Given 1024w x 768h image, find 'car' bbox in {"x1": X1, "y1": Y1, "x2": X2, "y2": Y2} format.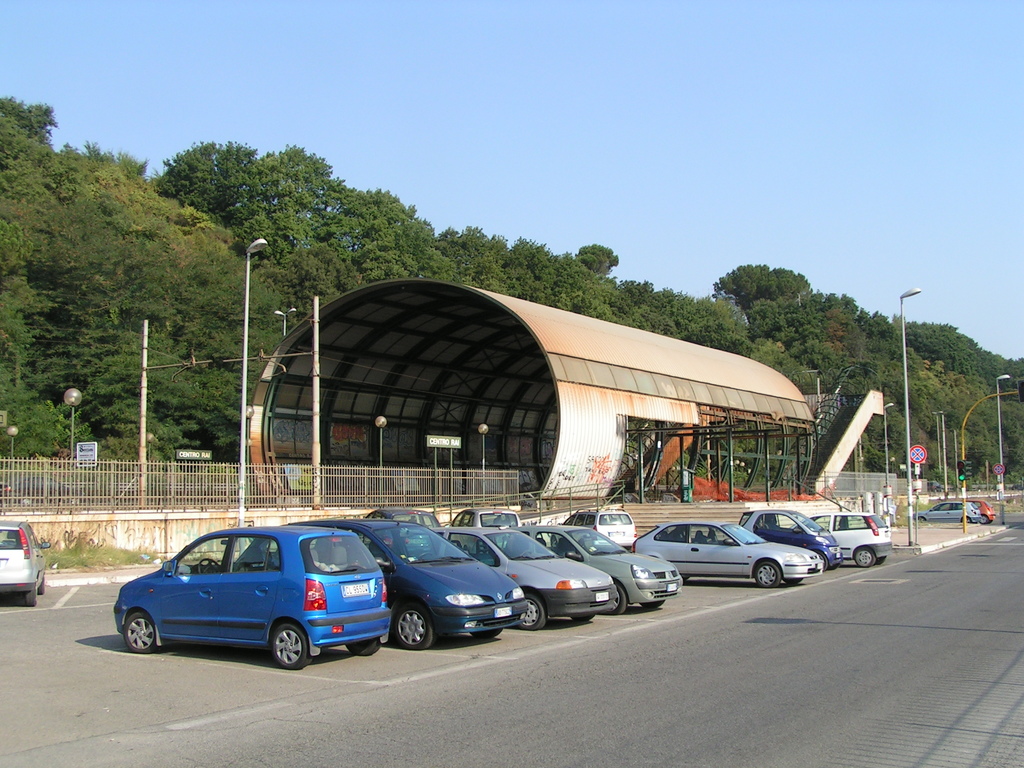
{"x1": 530, "y1": 523, "x2": 687, "y2": 616}.
